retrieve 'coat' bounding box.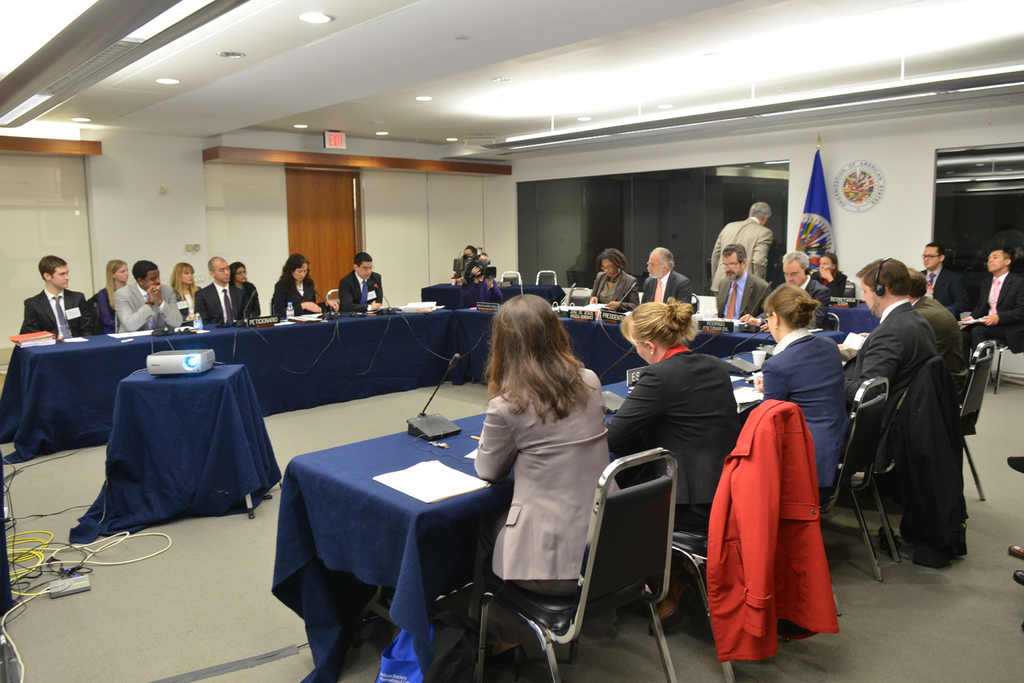
Bounding box: [798,276,832,307].
